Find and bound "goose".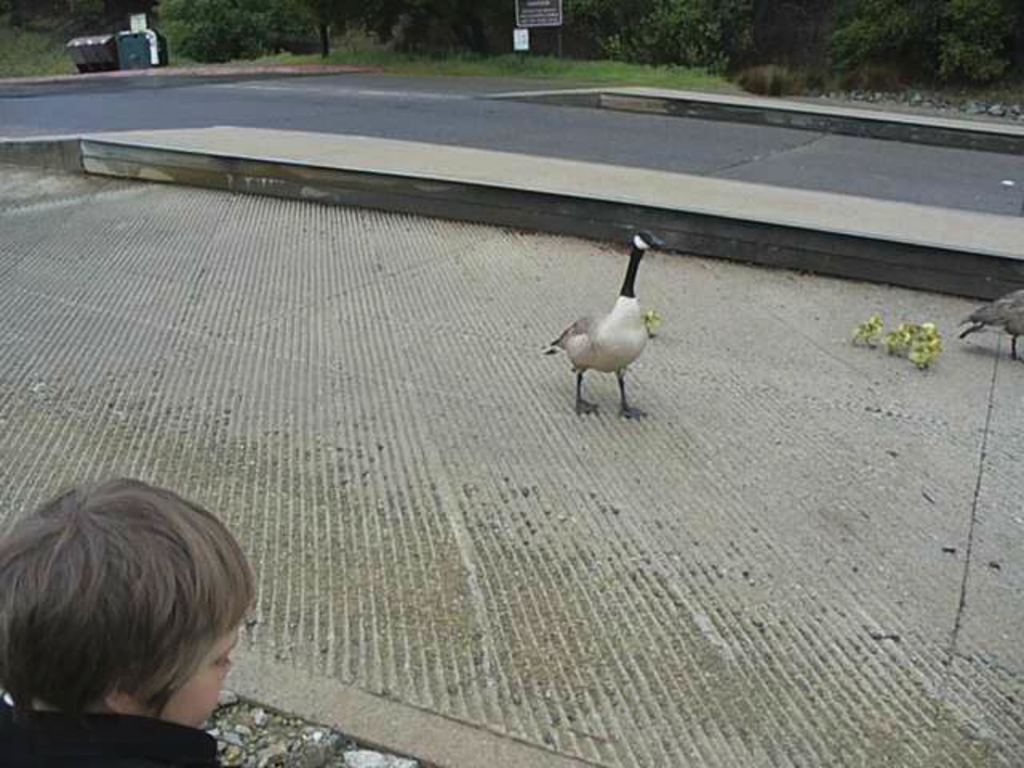
Bound: [x1=554, y1=229, x2=669, y2=416].
